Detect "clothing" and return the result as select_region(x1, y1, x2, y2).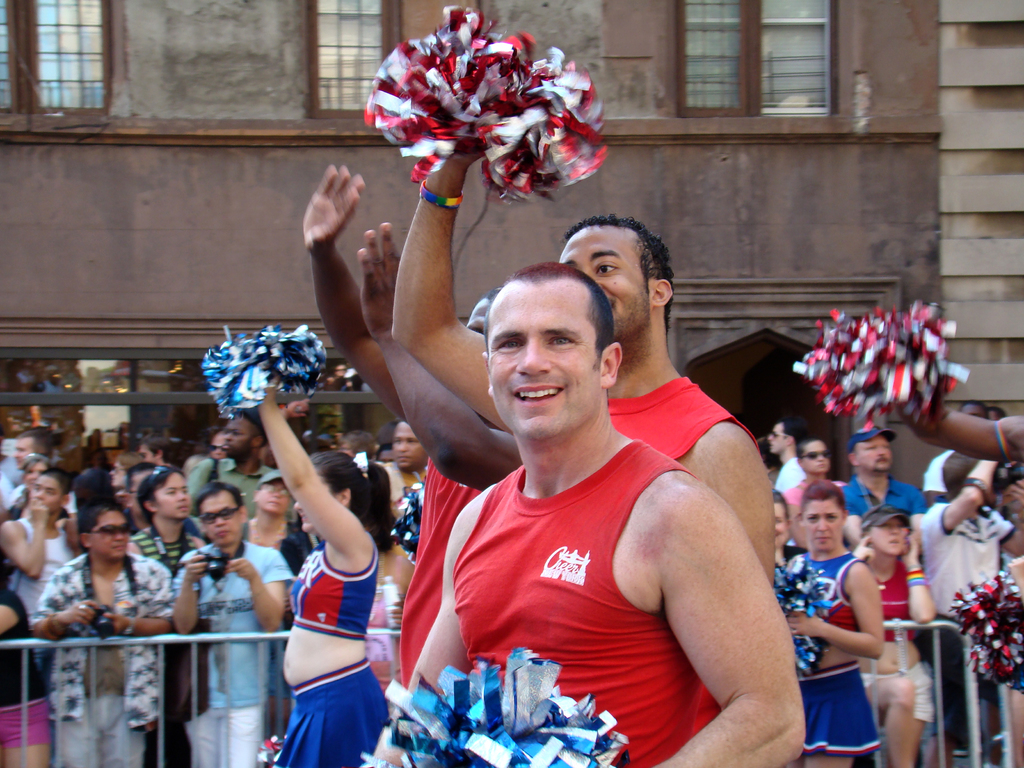
select_region(37, 539, 198, 767).
